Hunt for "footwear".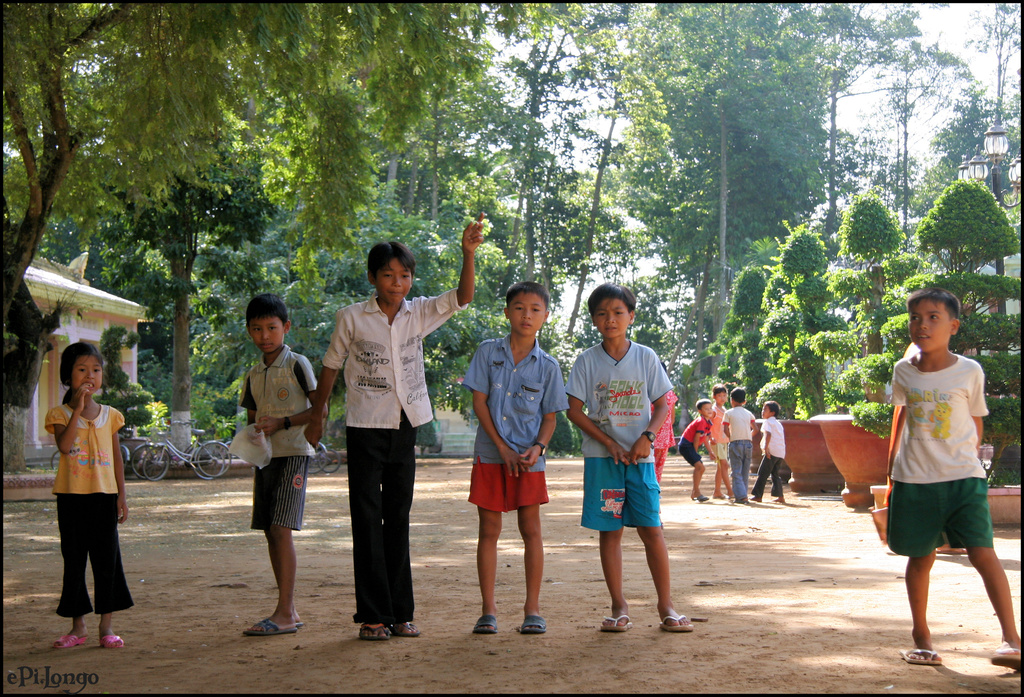
Hunted down at {"x1": 102, "y1": 631, "x2": 118, "y2": 646}.
